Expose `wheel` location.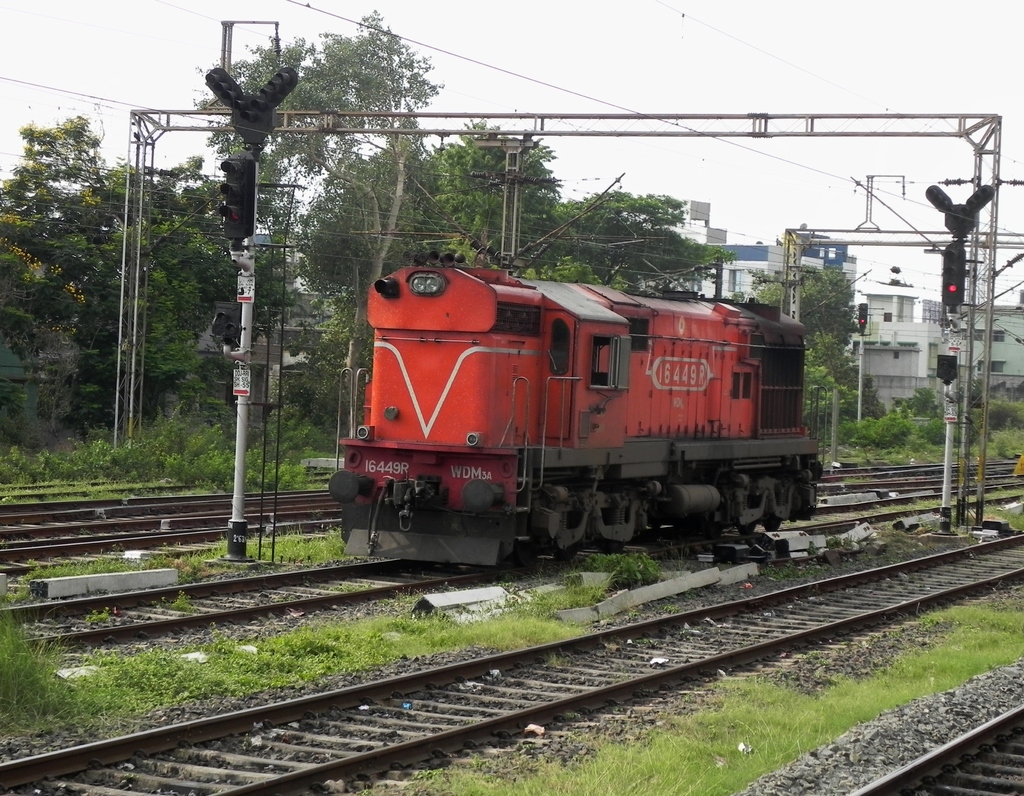
Exposed at detection(554, 535, 580, 561).
